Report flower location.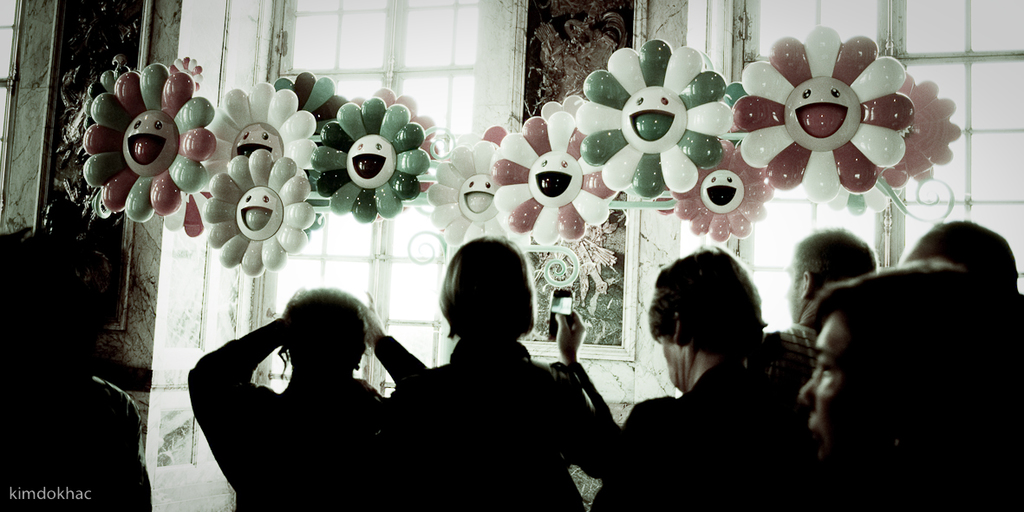
Report: bbox=[426, 36, 971, 251].
